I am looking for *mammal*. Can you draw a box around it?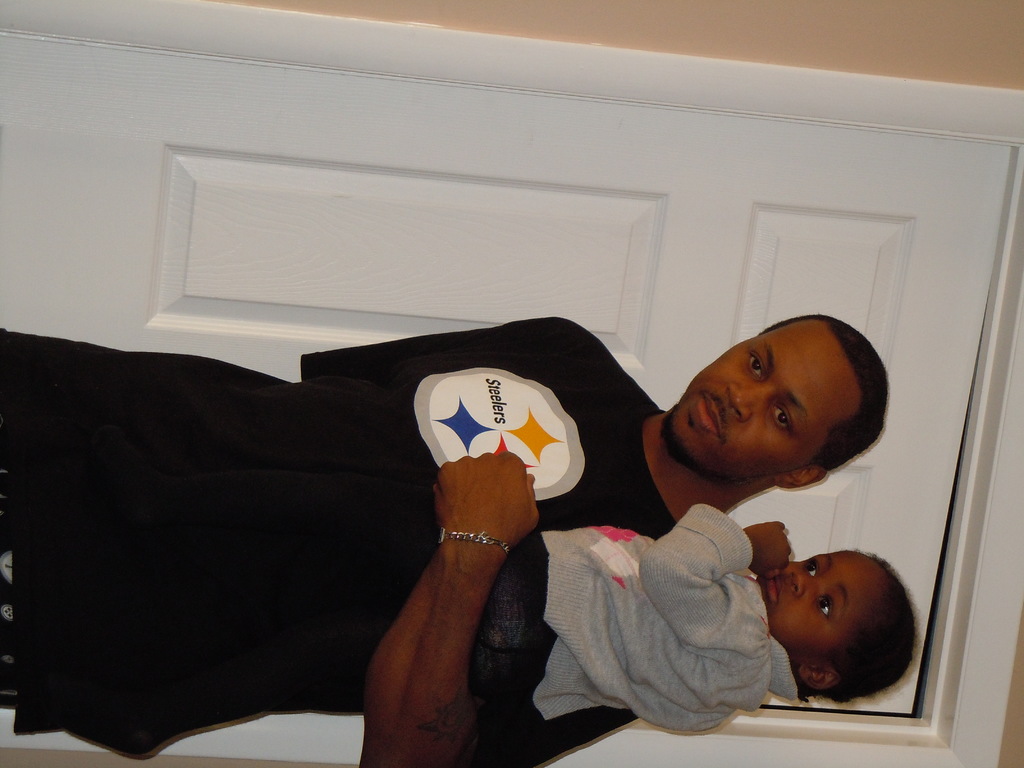
Sure, the bounding box is (86, 444, 916, 726).
